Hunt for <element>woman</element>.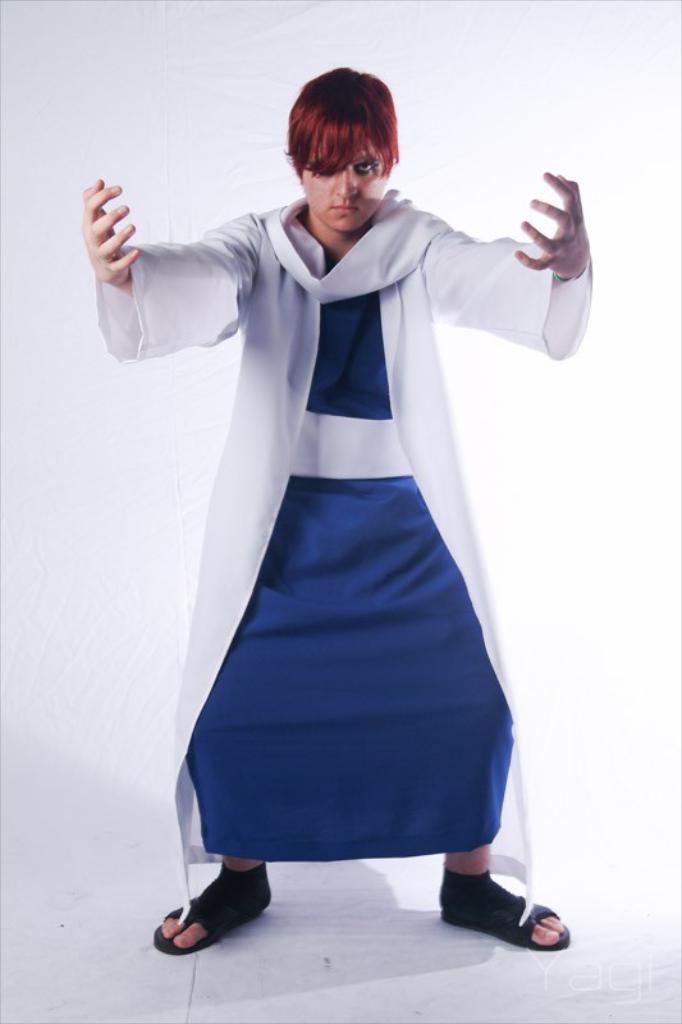
Hunted down at (73, 51, 664, 963).
